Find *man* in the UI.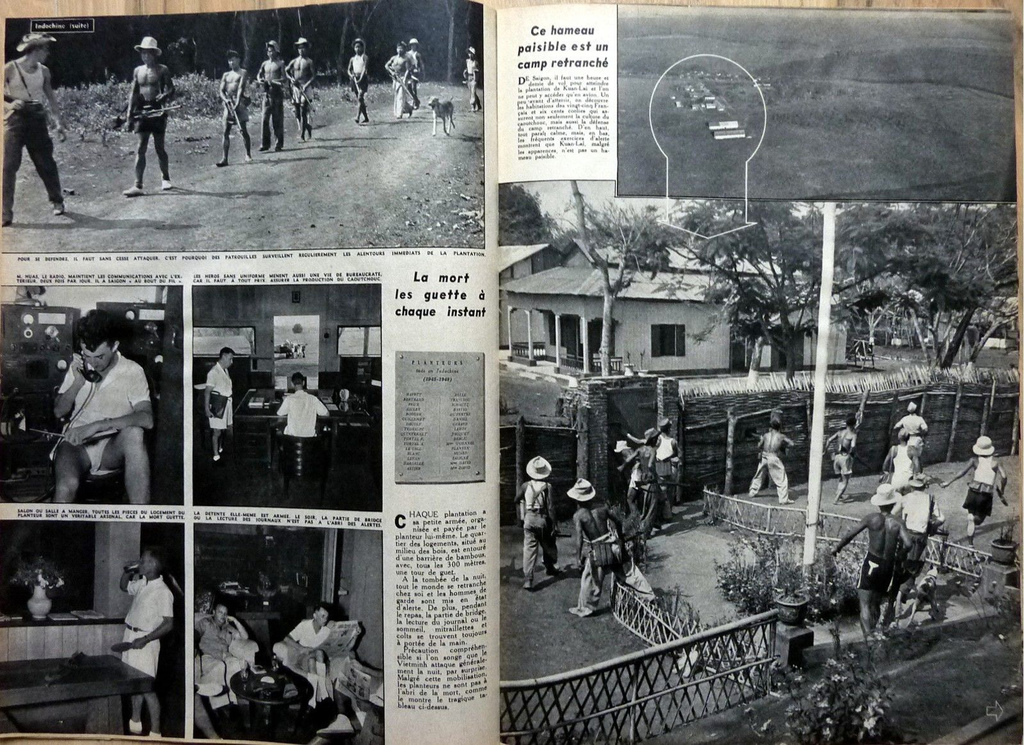
UI element at (895,477,948,628).
